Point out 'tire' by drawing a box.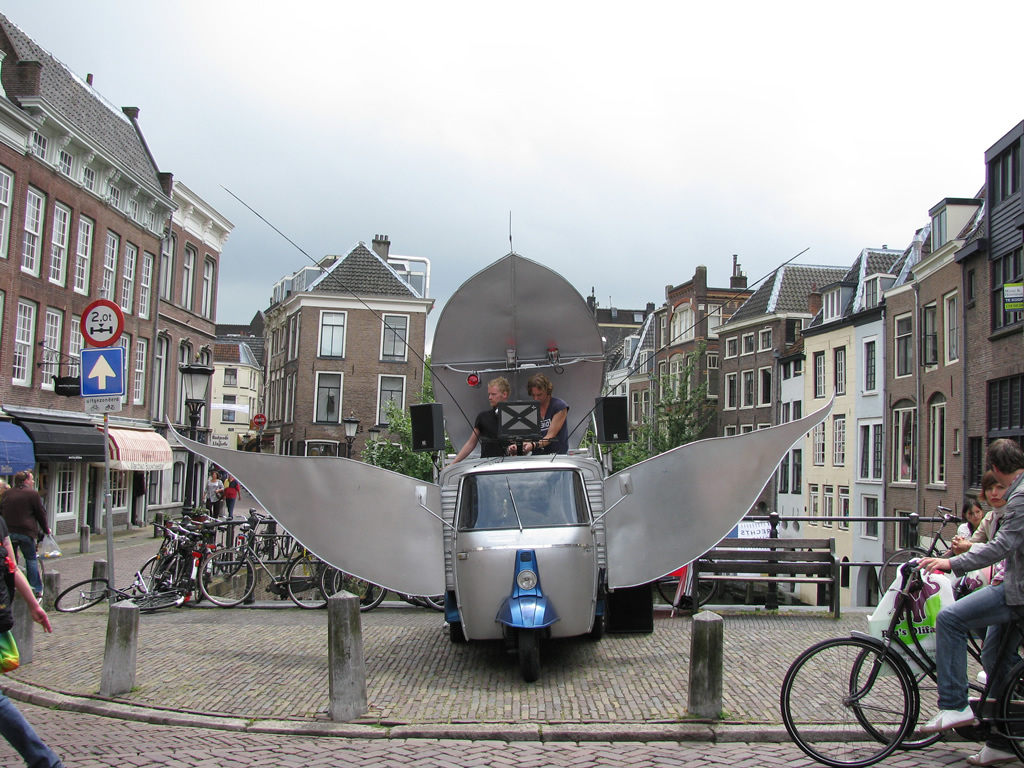
box=[132, 586, 183, 609].
